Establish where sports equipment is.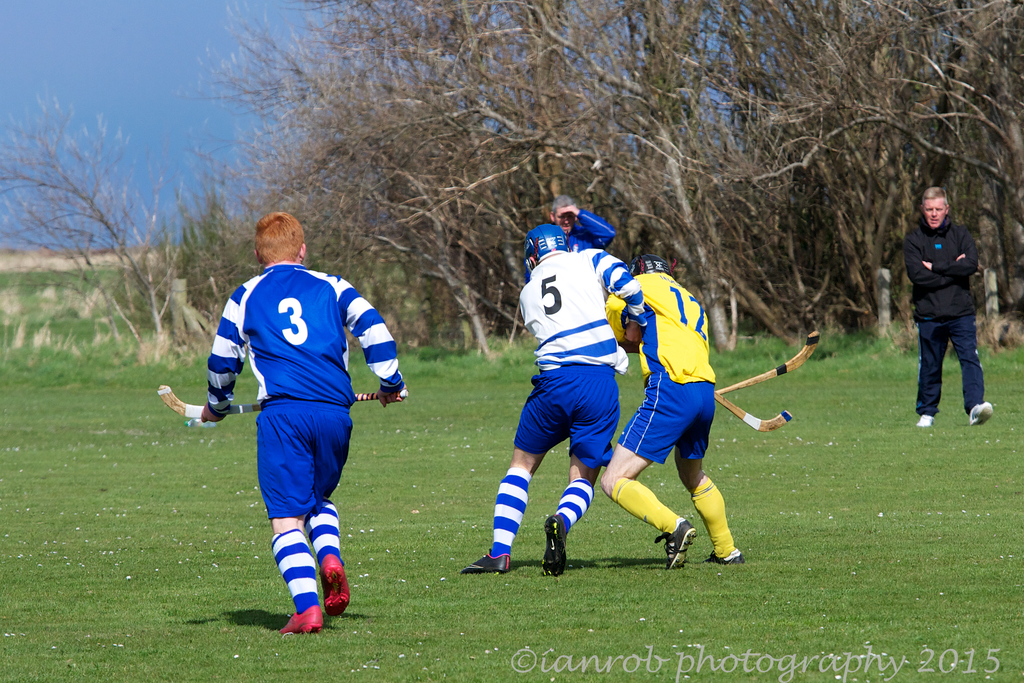
Established at x1=525 y1=222 x2=566 y2=276.
